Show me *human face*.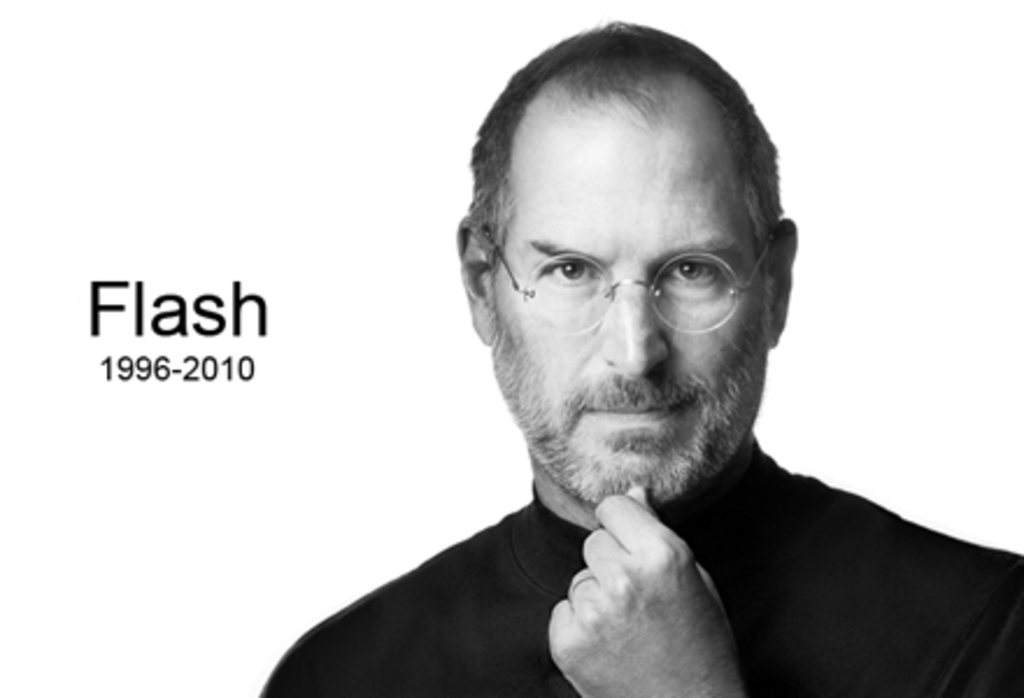
*human face* is here: bbox=[484, 137, 766, 498].
